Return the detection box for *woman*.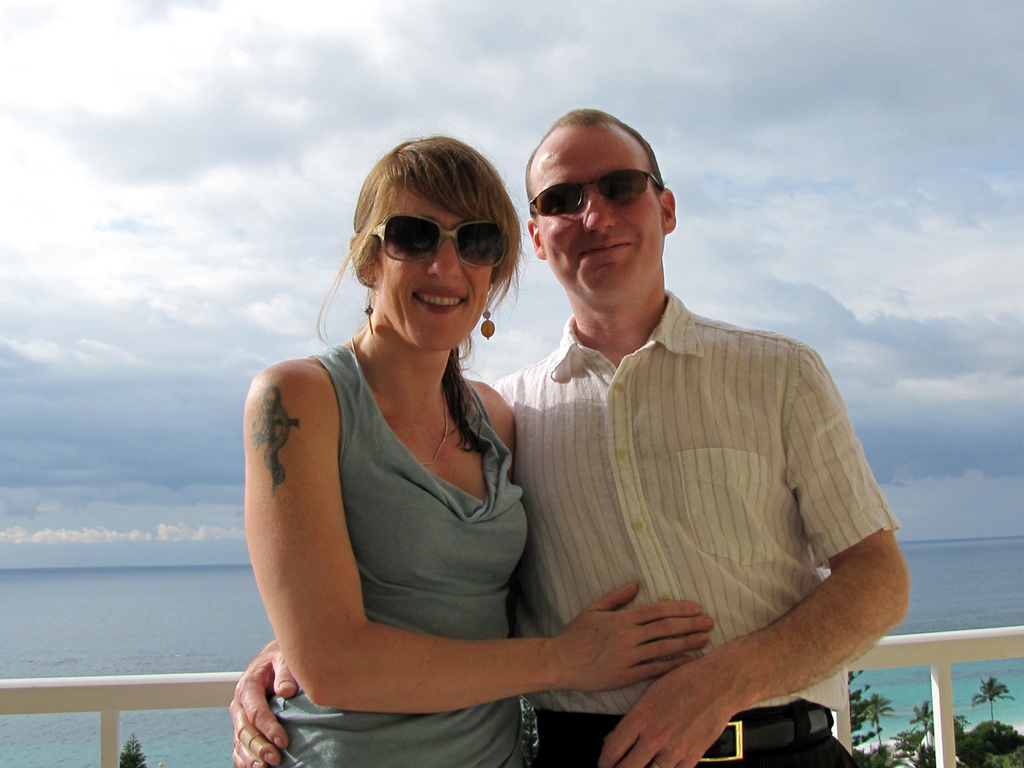
Rect(244, 136, 631, 765).
